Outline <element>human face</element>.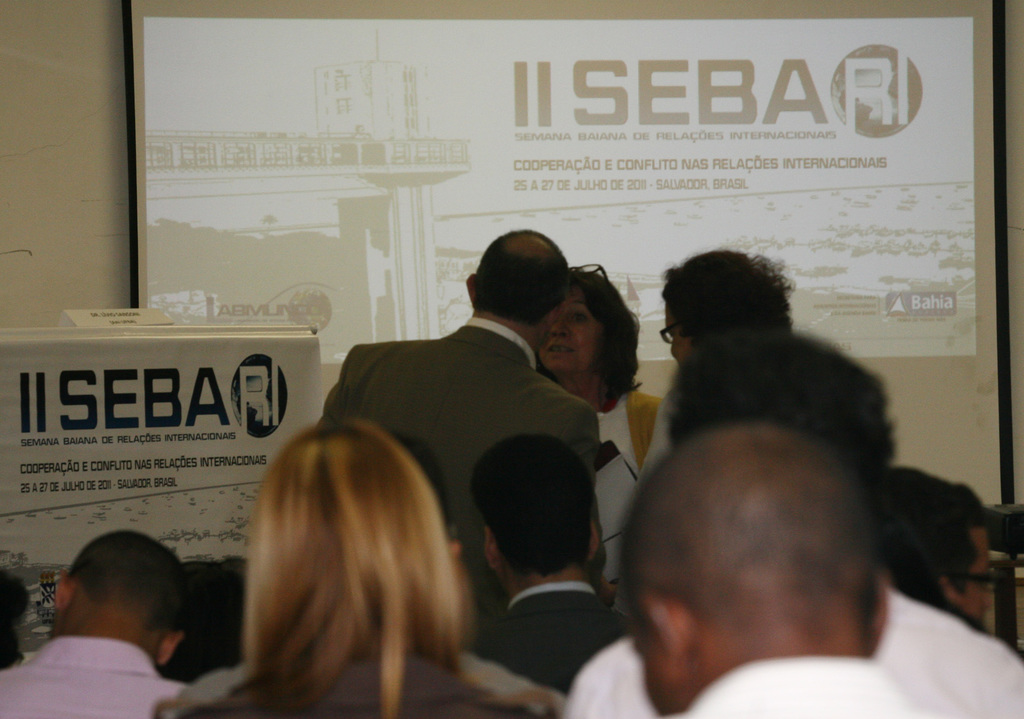
Outline: region(961, 531, 1005, 625).
